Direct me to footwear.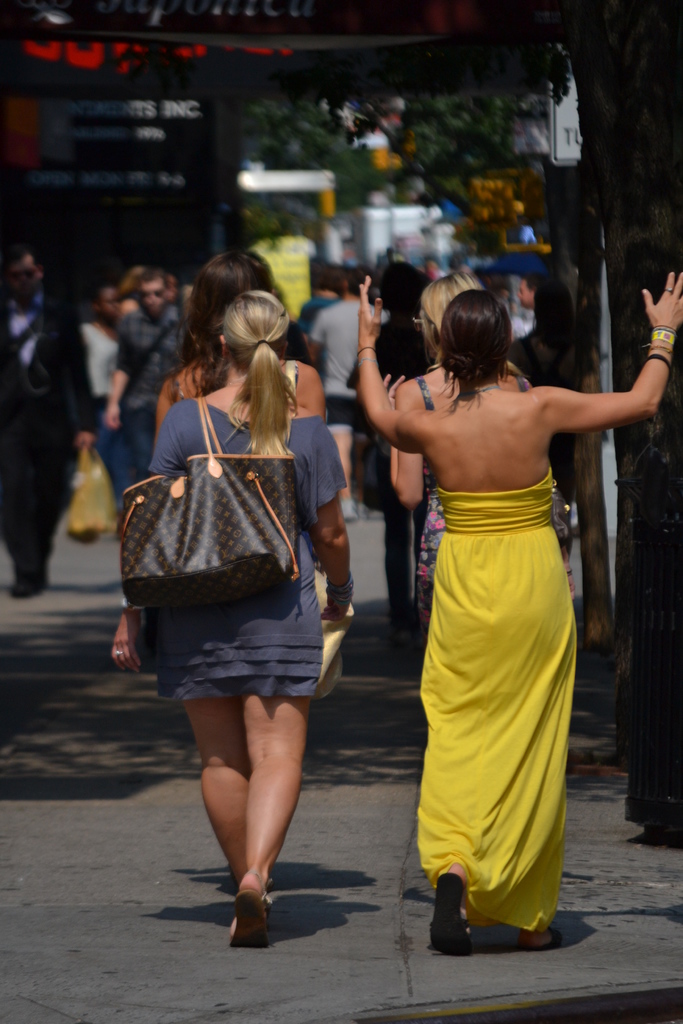
Direction: x1=229, y1=874, x2=266, y2=960.
